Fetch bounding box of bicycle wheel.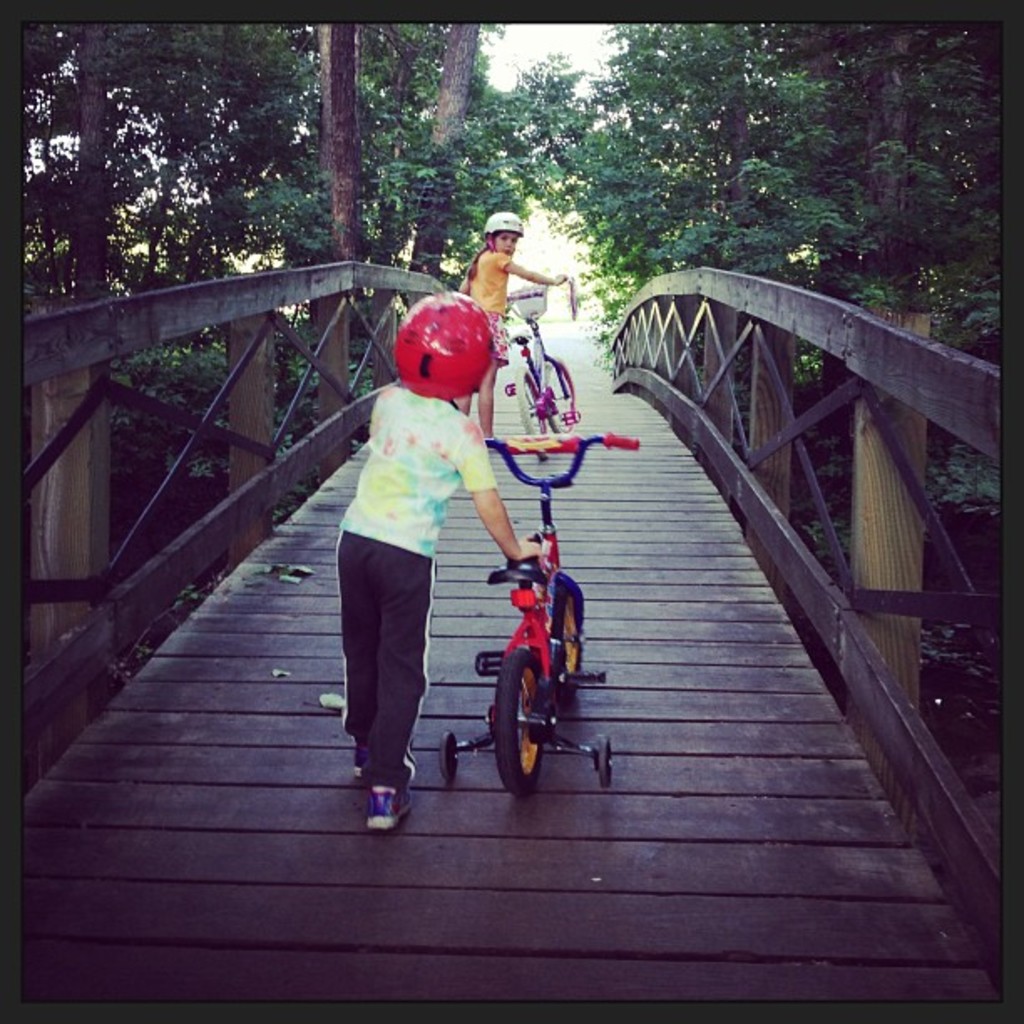
Bbox: [487, 637, 542, 790].
